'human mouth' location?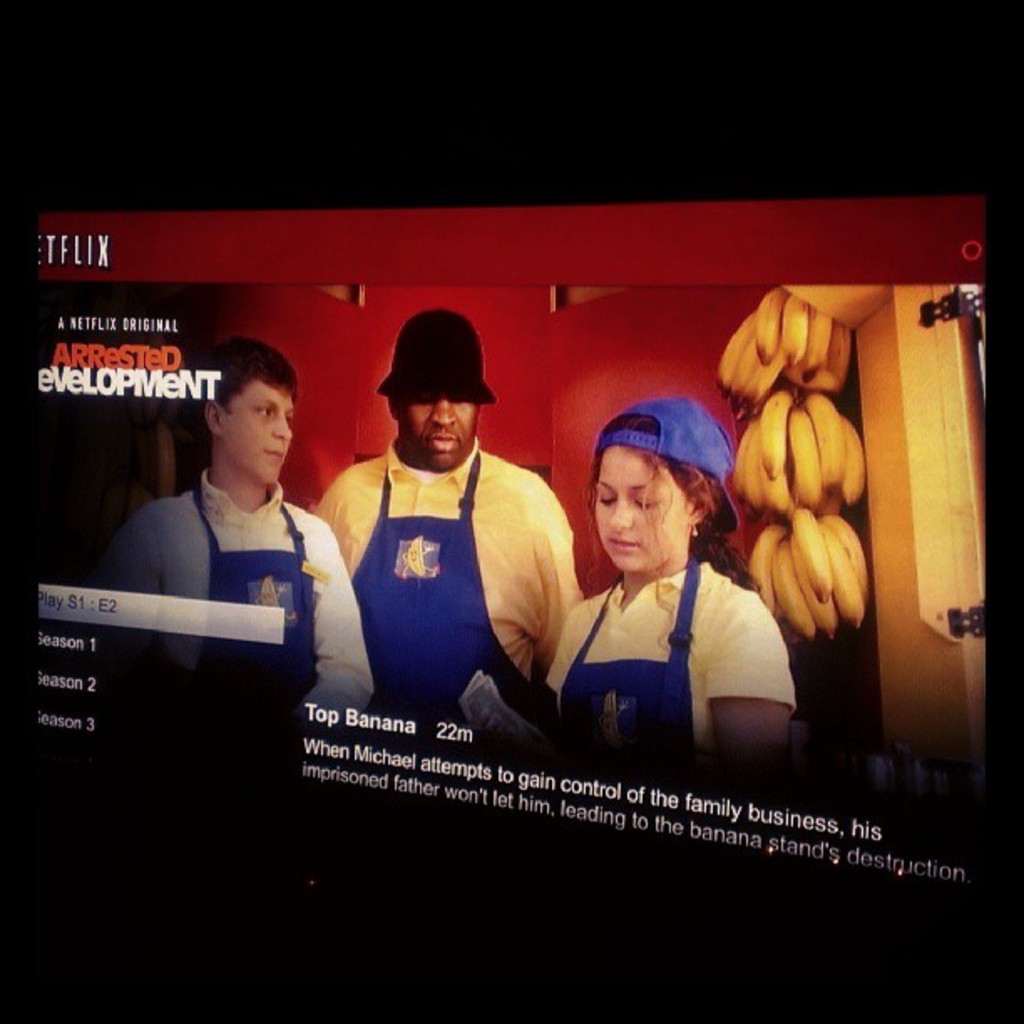
pyautogui.locateOnScreen(263, 453, 288, 462)
